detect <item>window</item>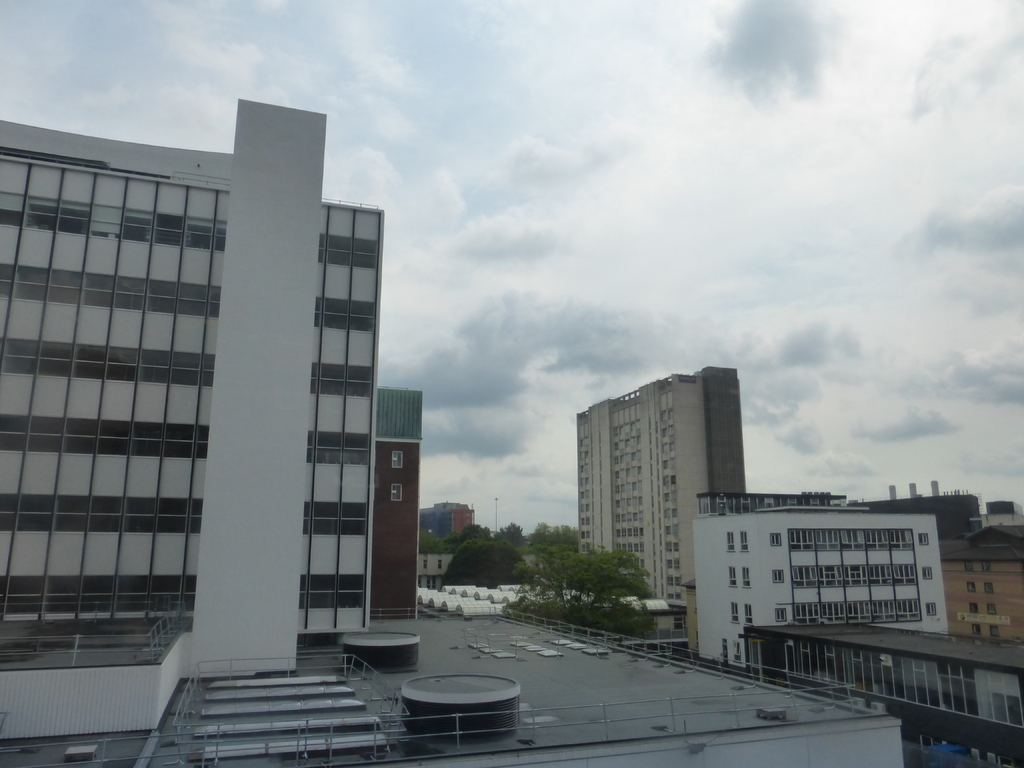
(979, 559, 991, 571)
